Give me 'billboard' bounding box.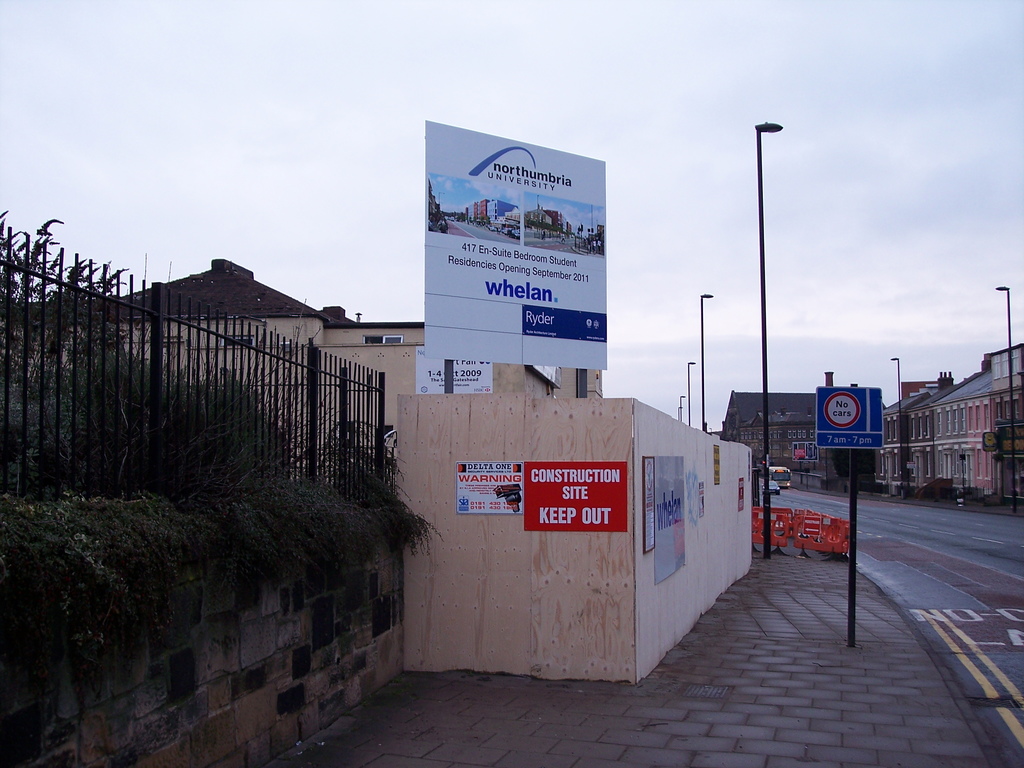
region(813, 384, 877, 447).
